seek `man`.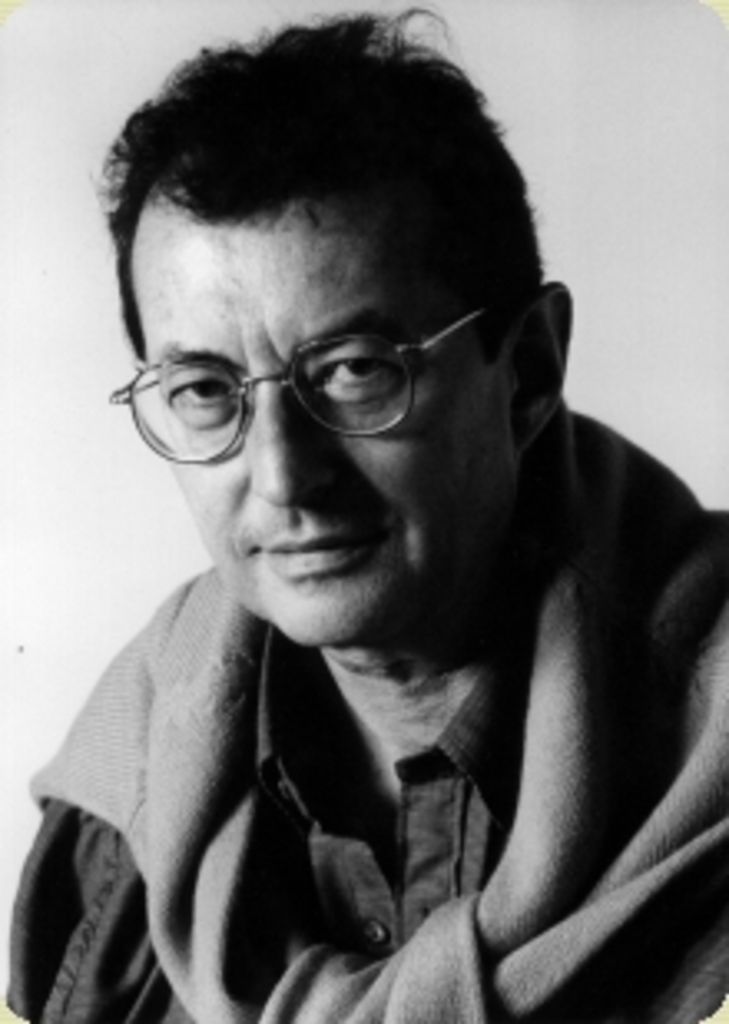
pyautogui.locateOnScreen(0, 63, 722, 988).
